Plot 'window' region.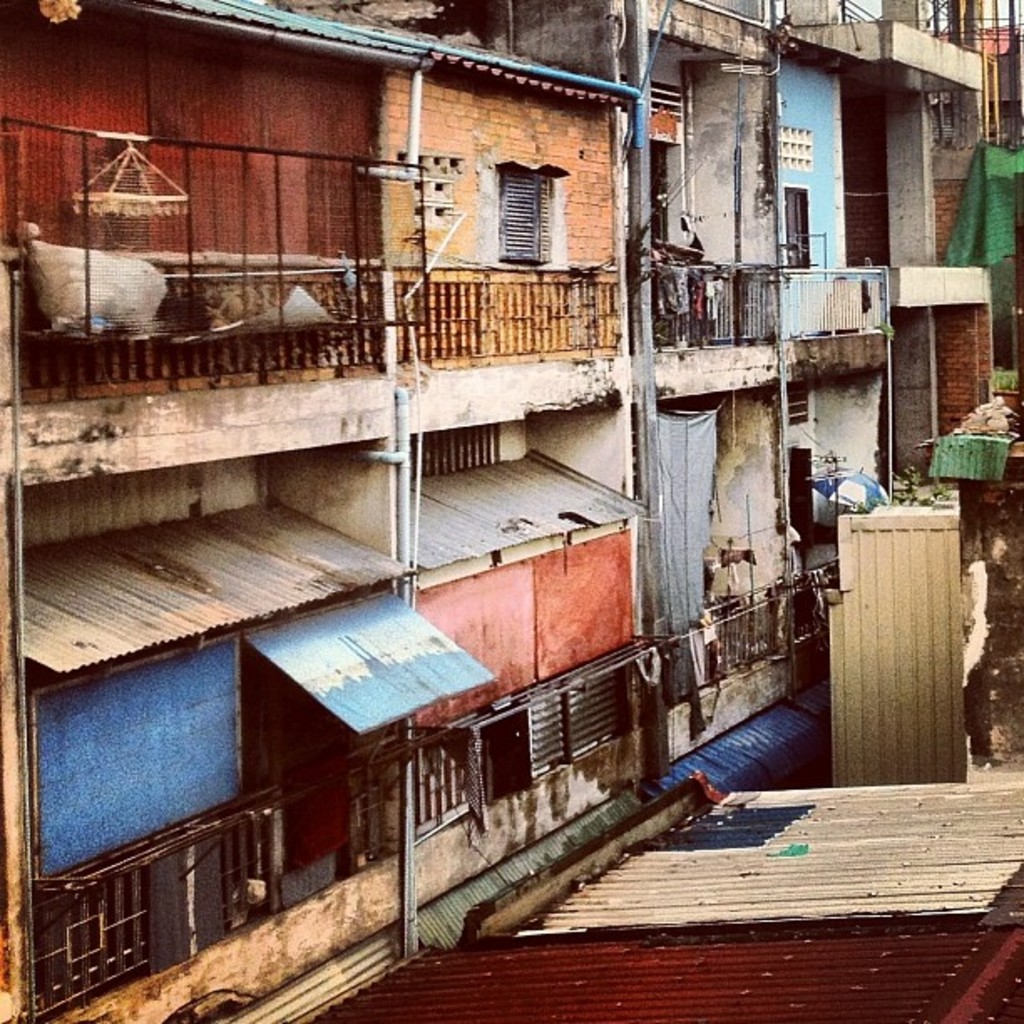
Plotted at box(785, 184, 815, 264).
